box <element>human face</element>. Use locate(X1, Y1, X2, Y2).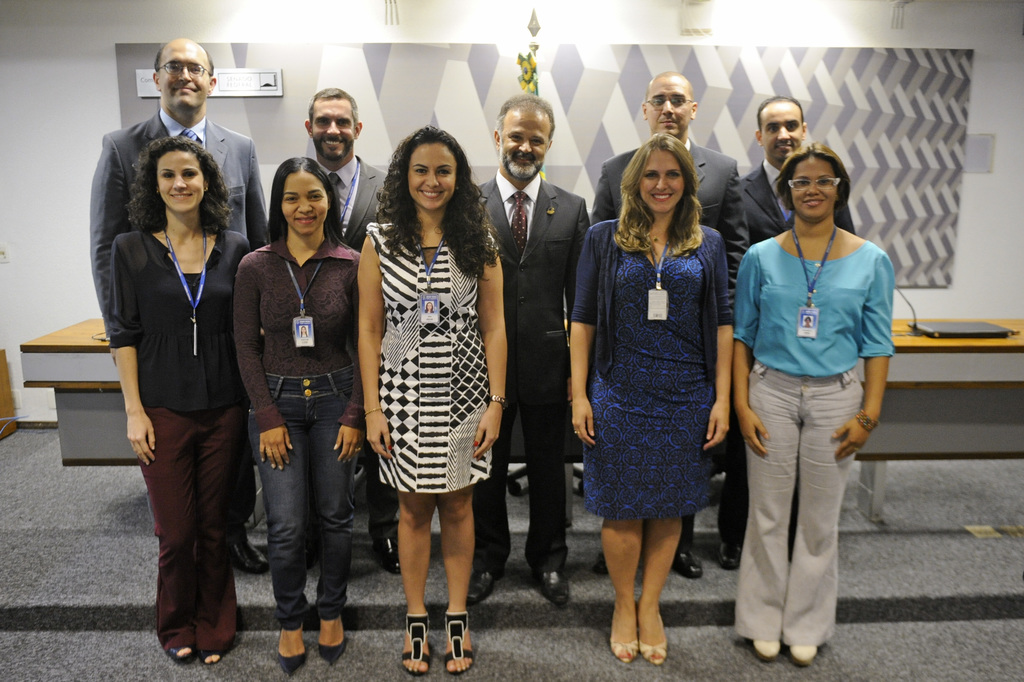
locate(161, 42, 206, 114).
